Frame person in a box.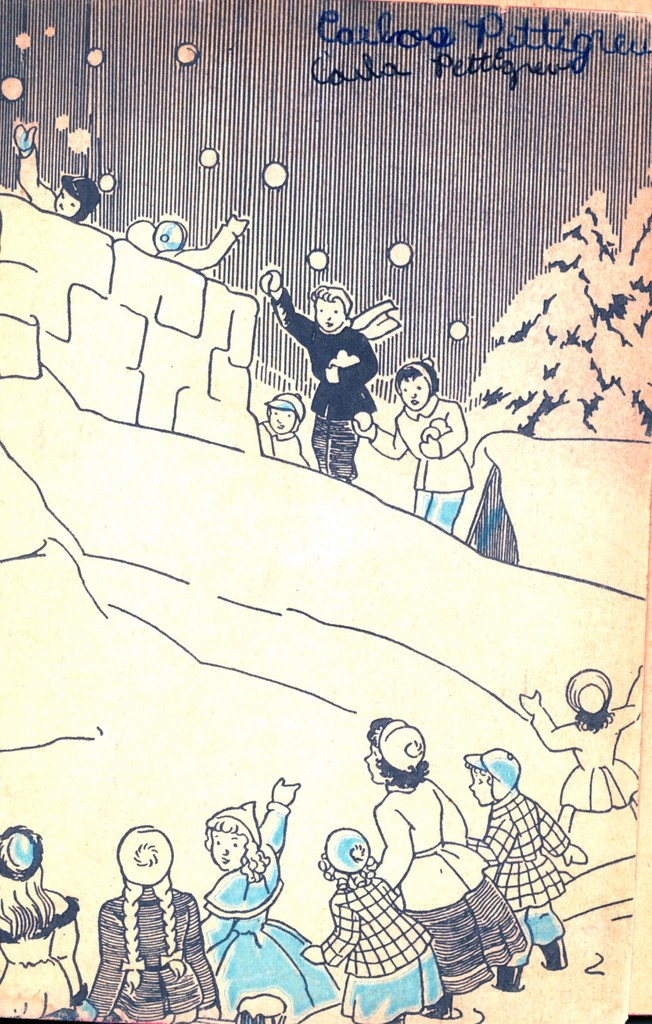
(x1=126, y1=214, x2=248, y2=270).
